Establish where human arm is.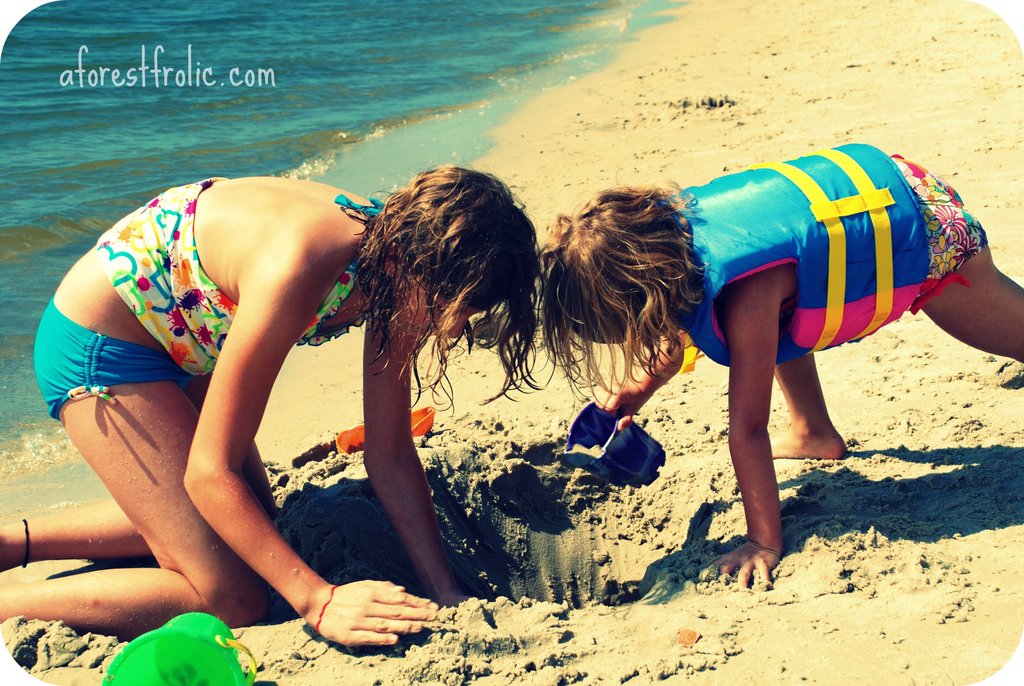
Established at 367,320,475,608.
